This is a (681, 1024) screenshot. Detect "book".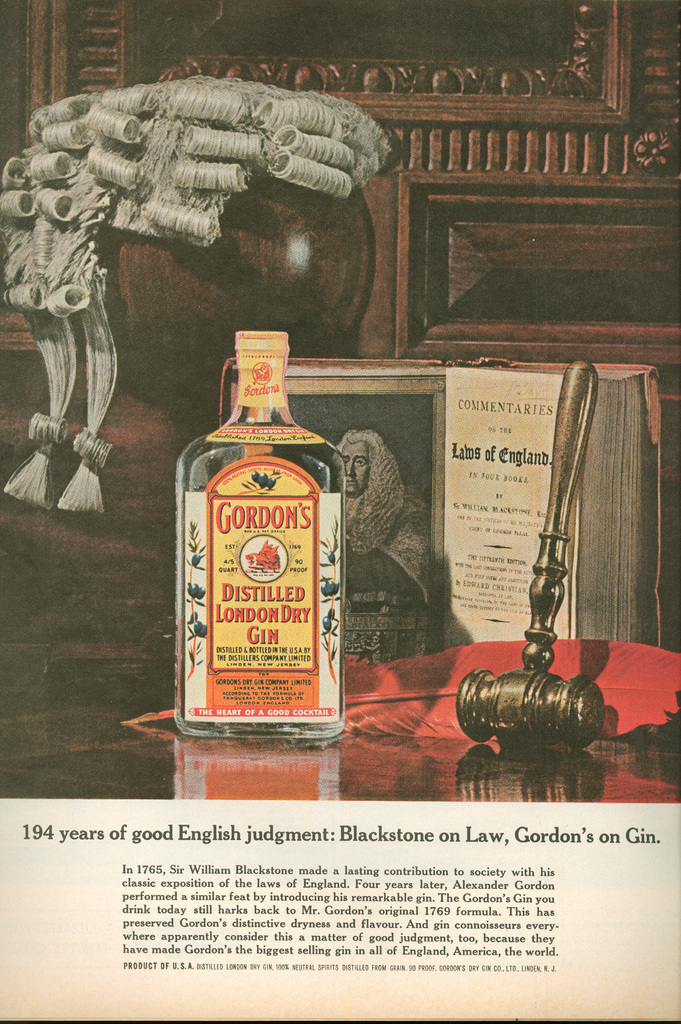
bbox(0, 0, 677, 1023).
